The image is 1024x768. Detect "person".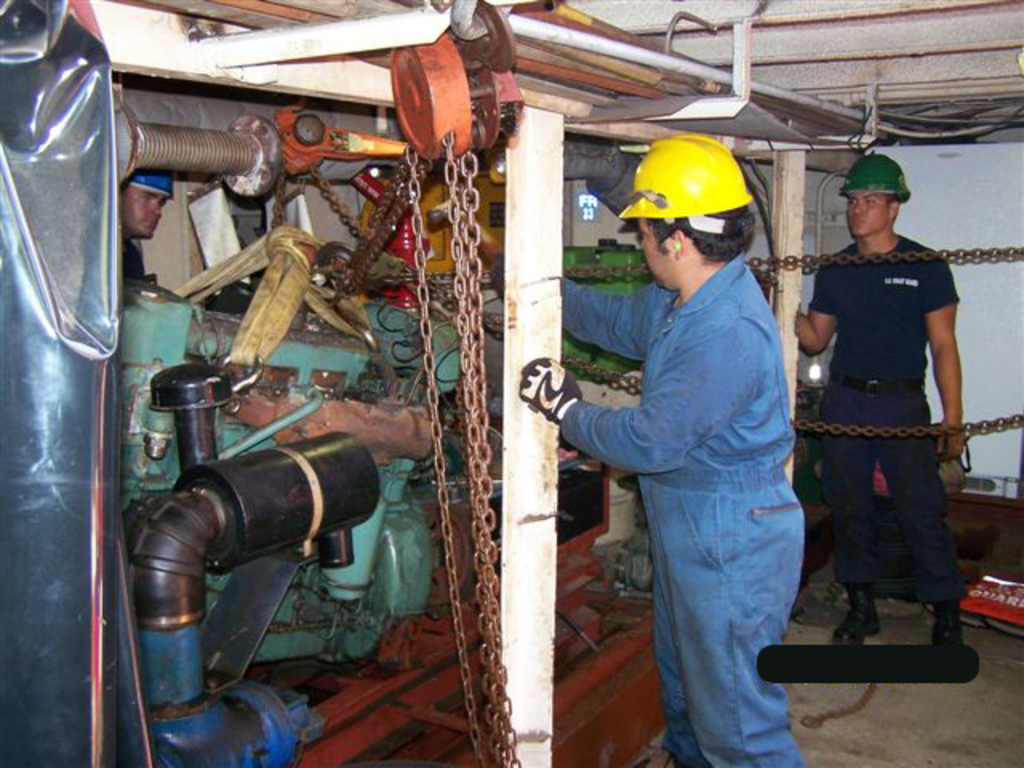
Detection: bbox(778, 146, 978, 662).
